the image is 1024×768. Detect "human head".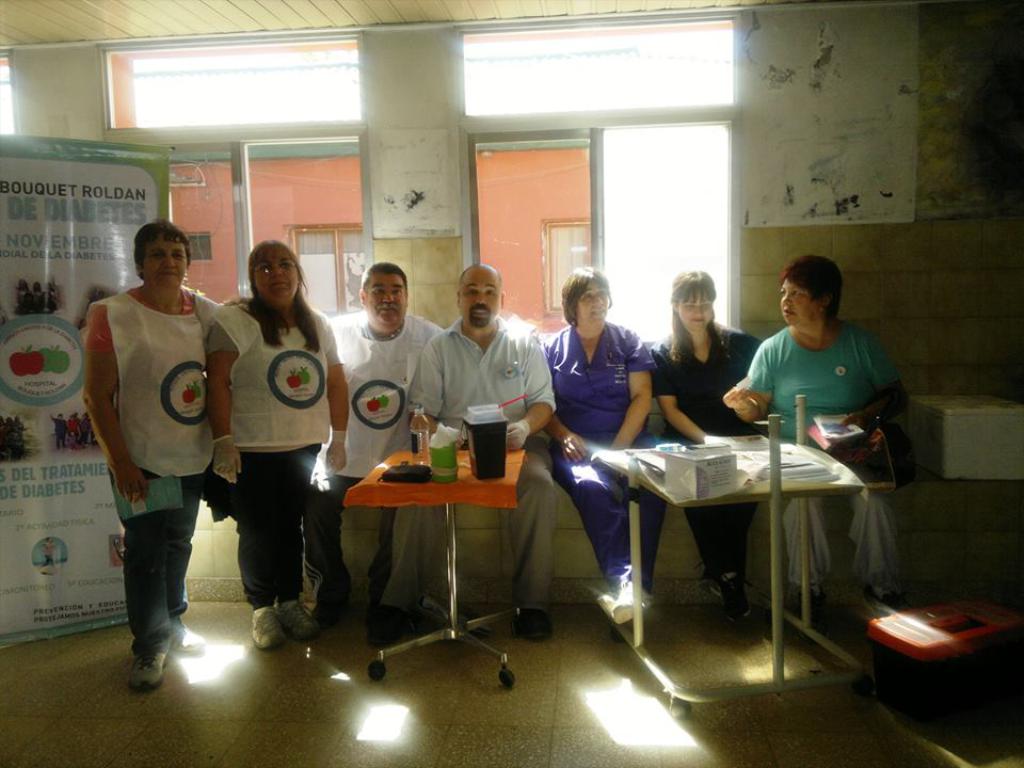
Detection: box=[245, 238, 295, 306].
